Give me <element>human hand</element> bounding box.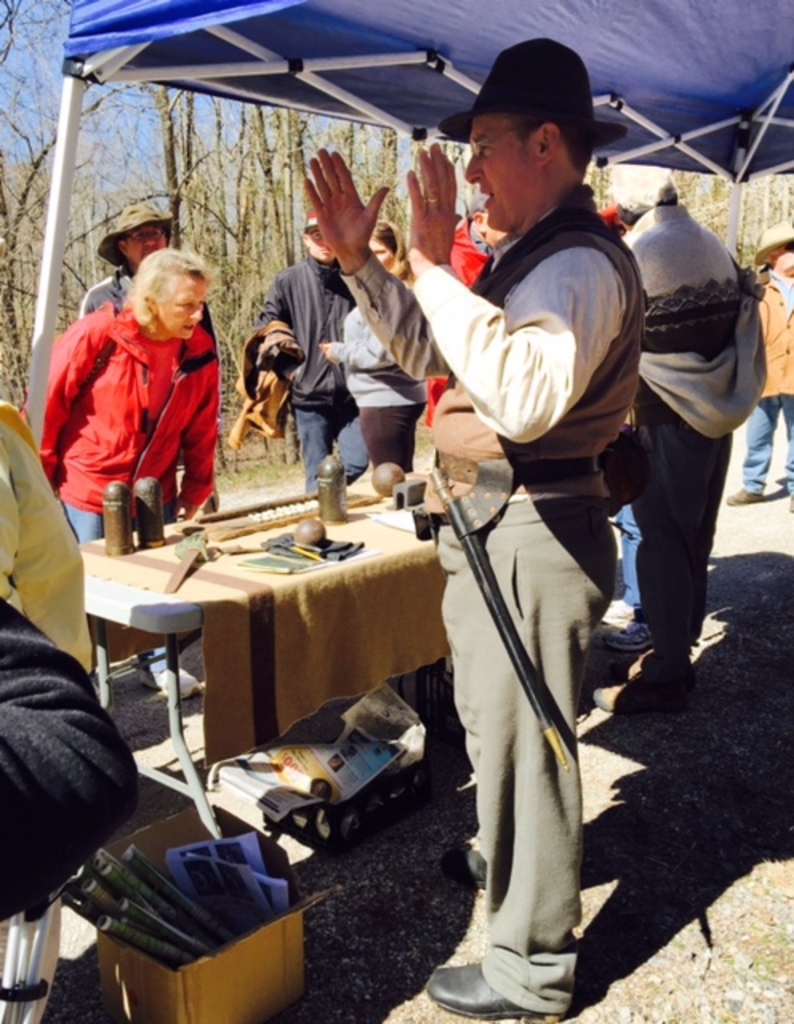
(left=303, top=142, right=389, bottom=261).
